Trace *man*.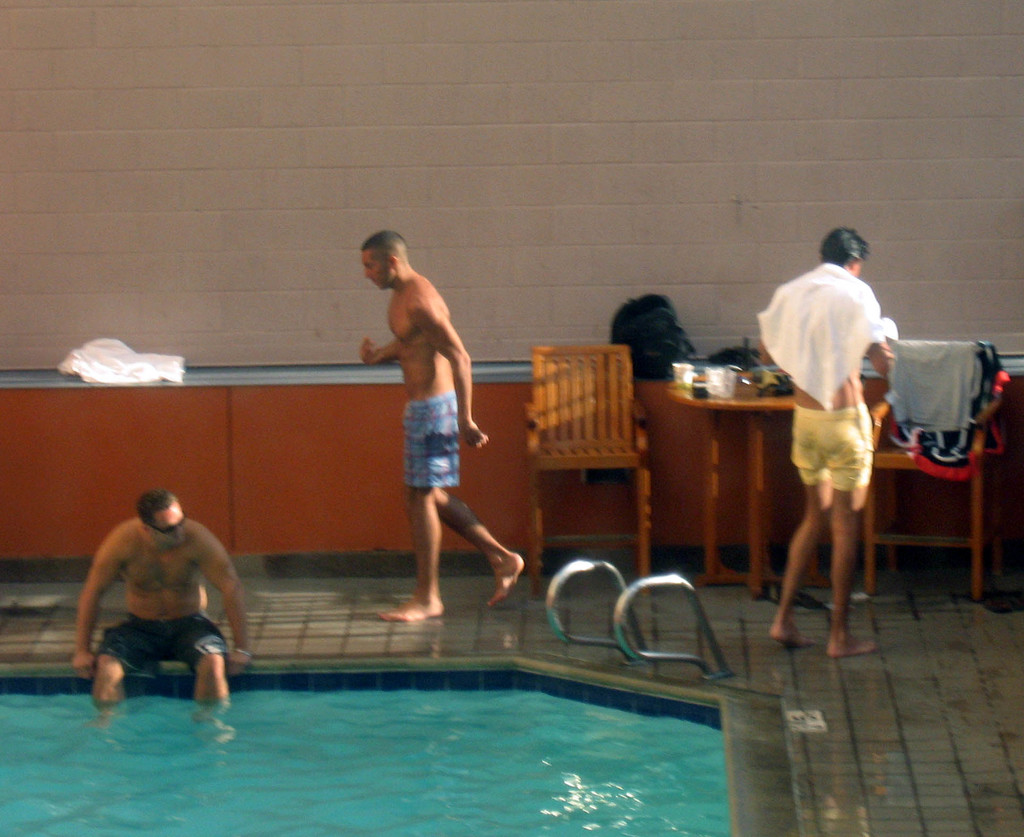
Traced to (356,225,528,630).
